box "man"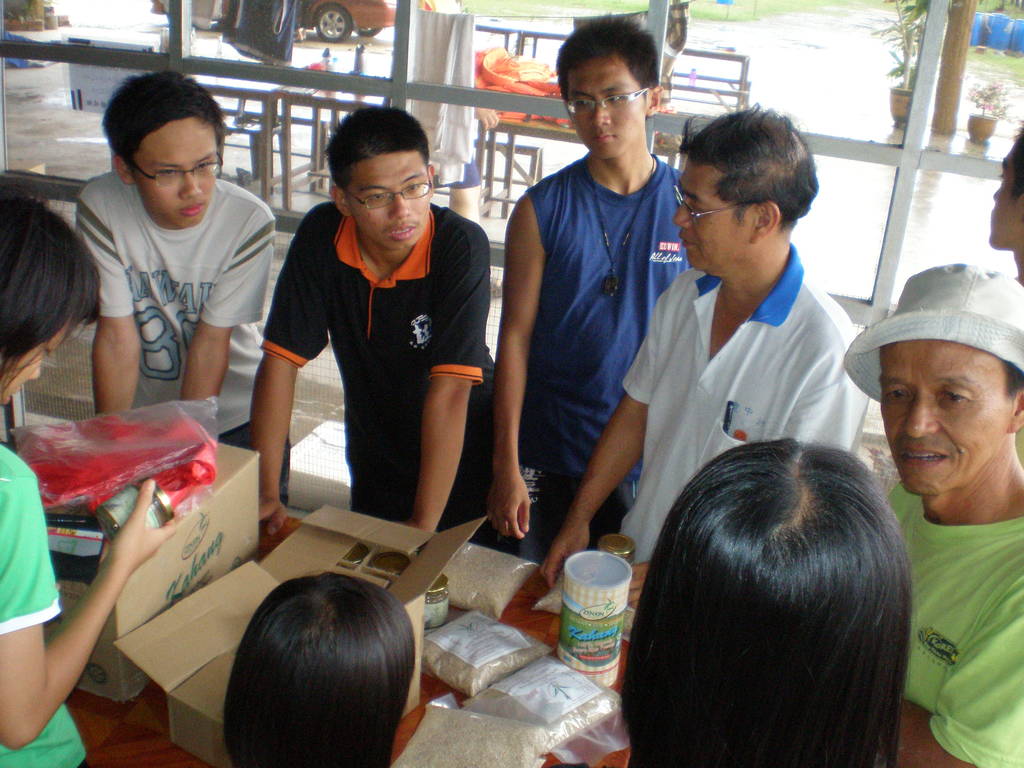
255 108 523 556
